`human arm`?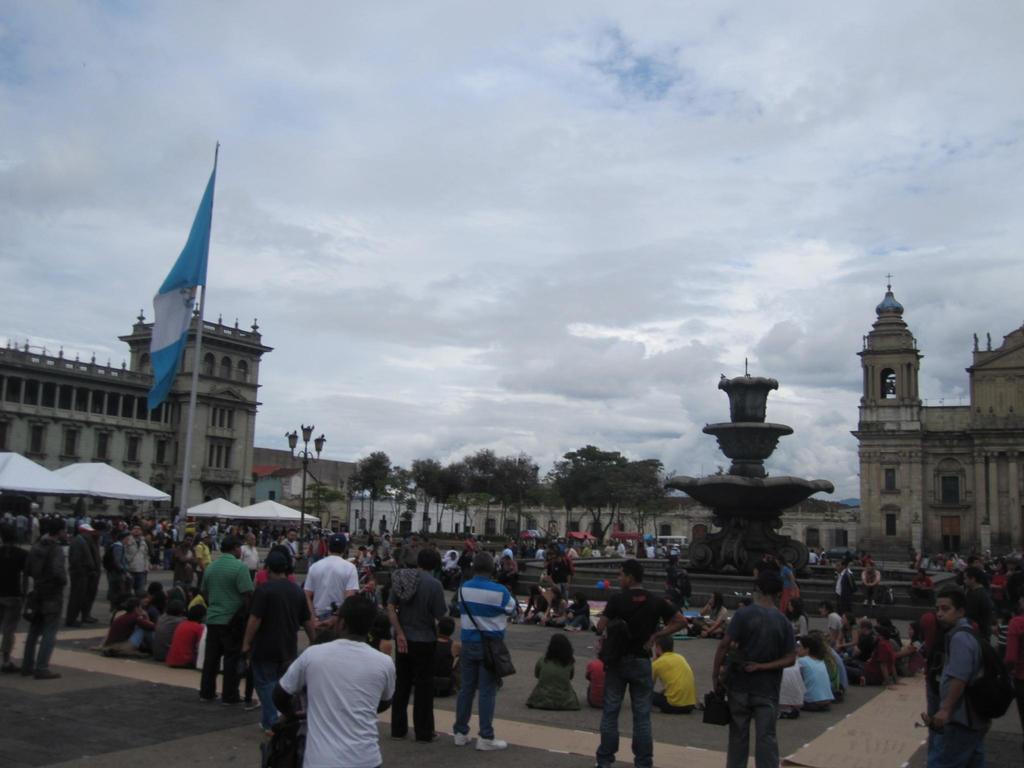
box=[928, 631, 979, 730]
